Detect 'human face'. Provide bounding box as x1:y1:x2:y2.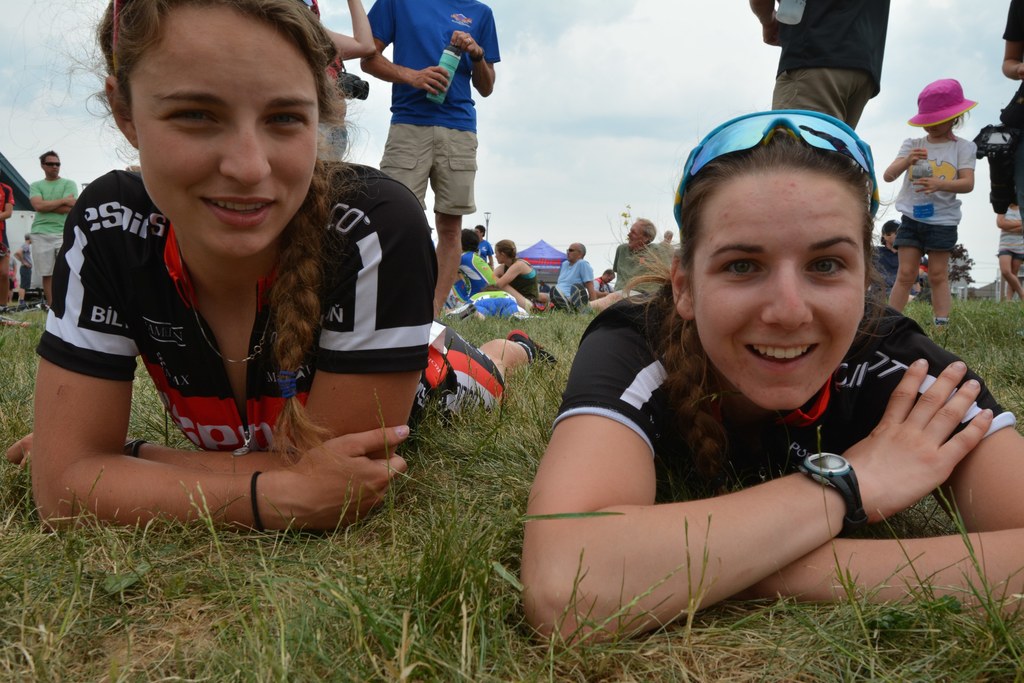
622:218:648:251.
